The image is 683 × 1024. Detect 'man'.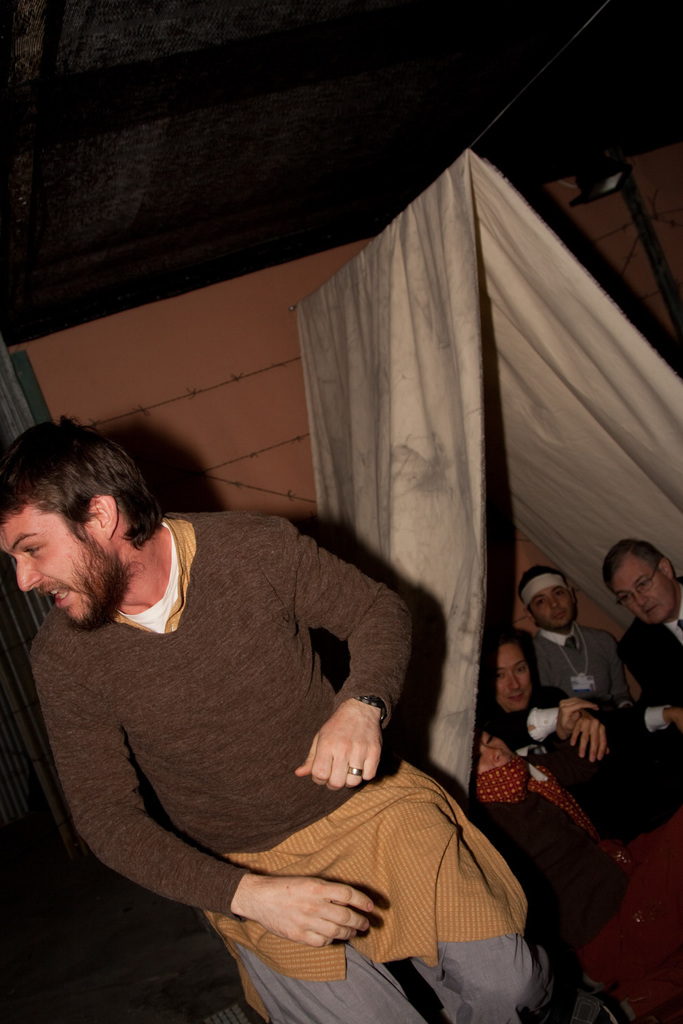
Detection: bbox=(524, 565, 643, 793).
